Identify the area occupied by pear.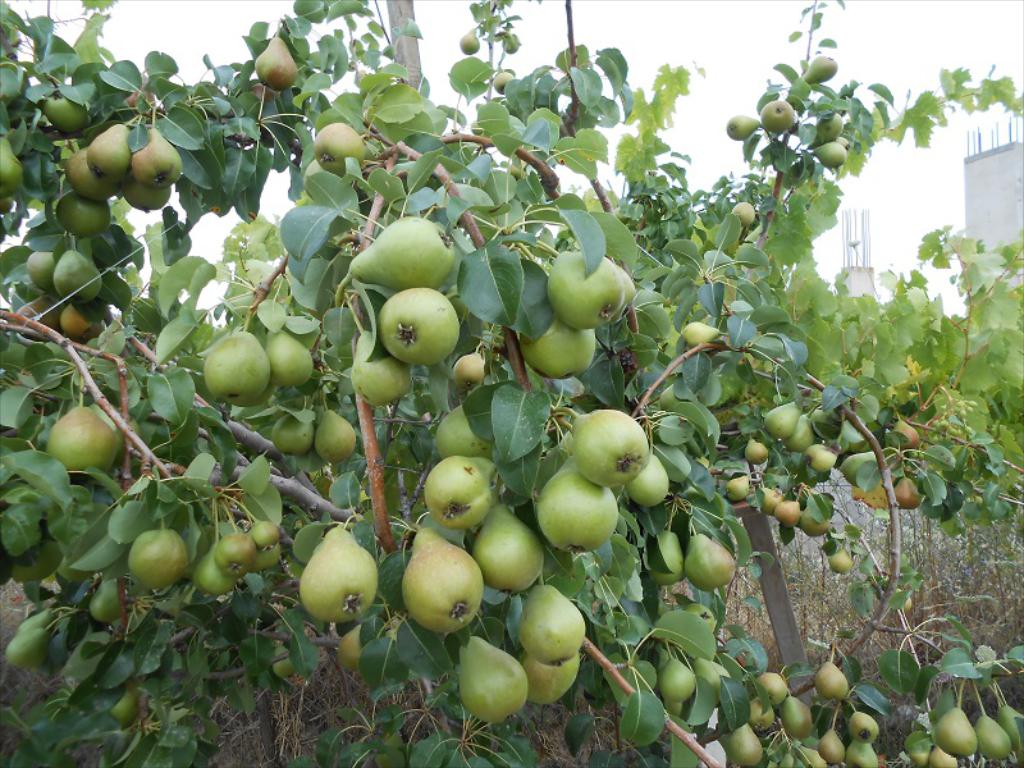
Area: bbox=[269, 403, 314, 454].
